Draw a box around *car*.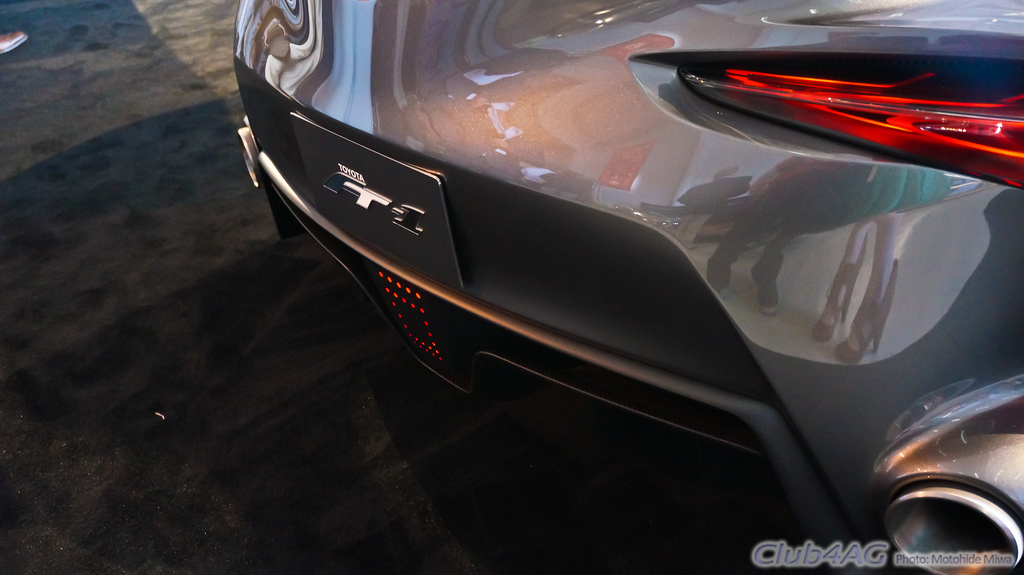
select_region(191, 25, 1023, 574).
